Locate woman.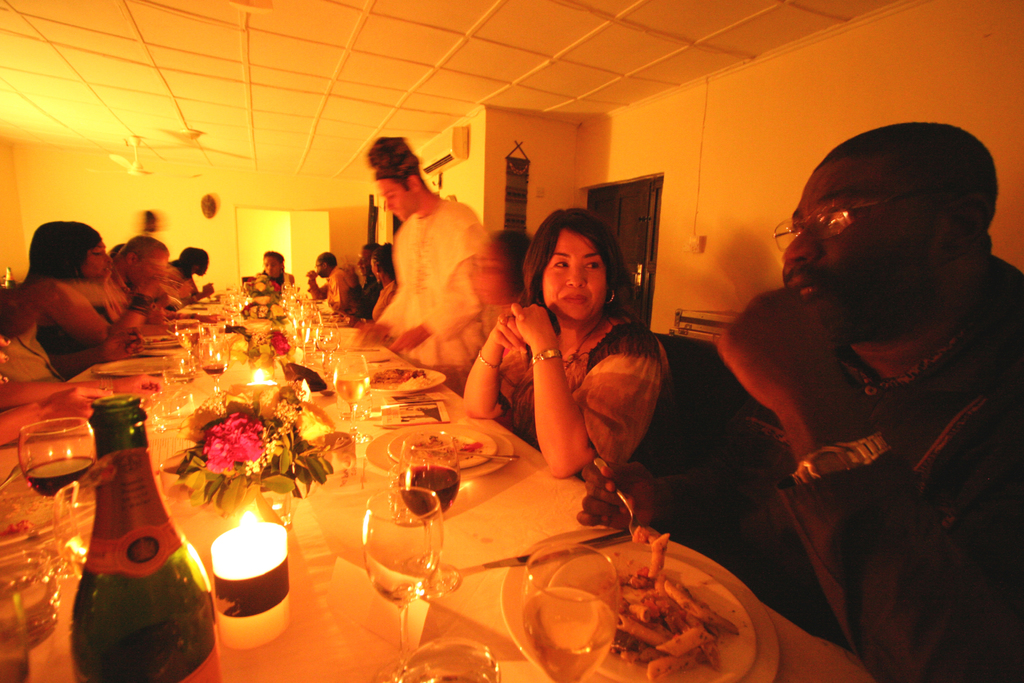
Bounding box: (left=364, top=240, right=397, bottom=325).
